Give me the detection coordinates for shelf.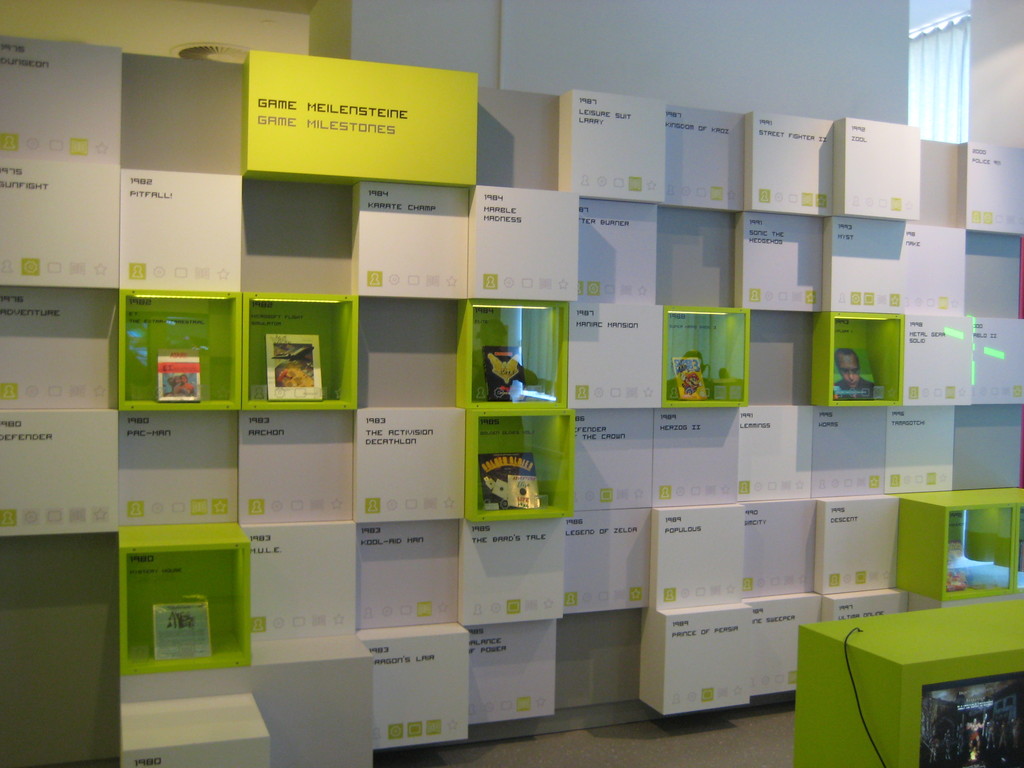
bbox(647, 205, 744, 307).
